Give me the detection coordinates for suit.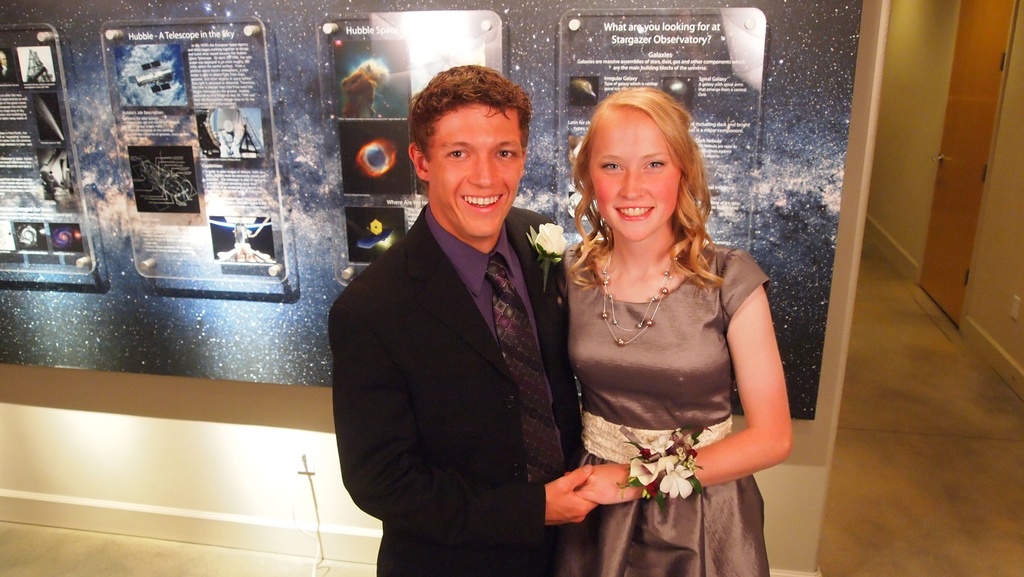
left=335, top=104, right=598, bottom=569.
